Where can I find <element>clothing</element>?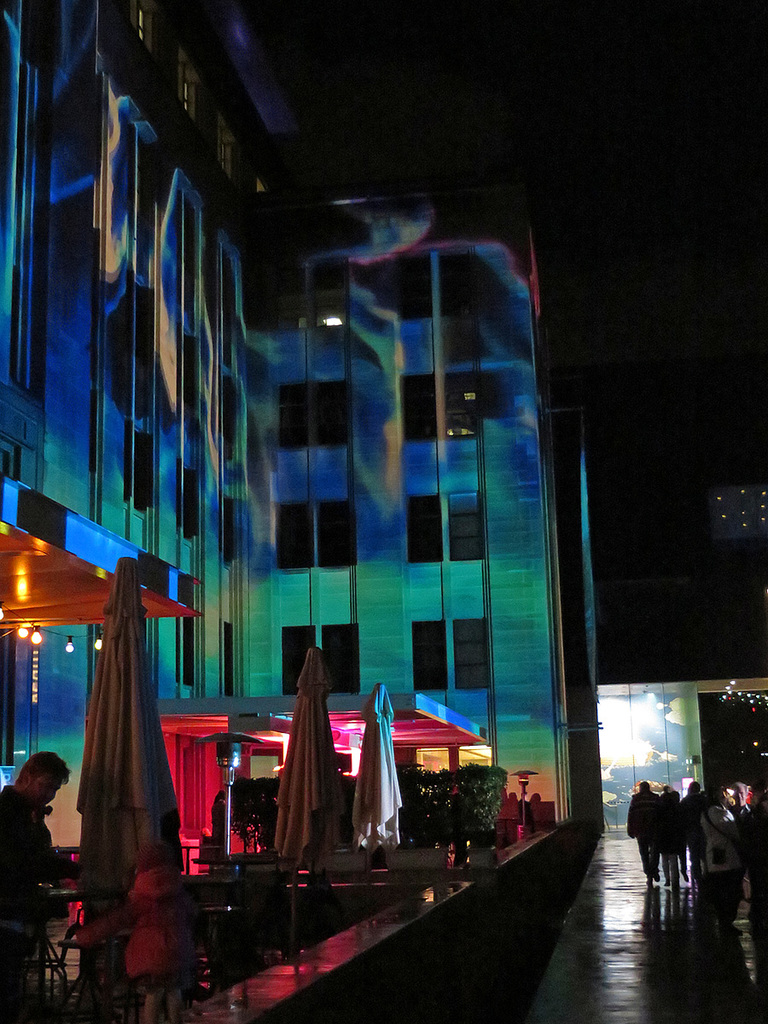
You can find it at (left=451, top=794, right=468, bottom=870).
